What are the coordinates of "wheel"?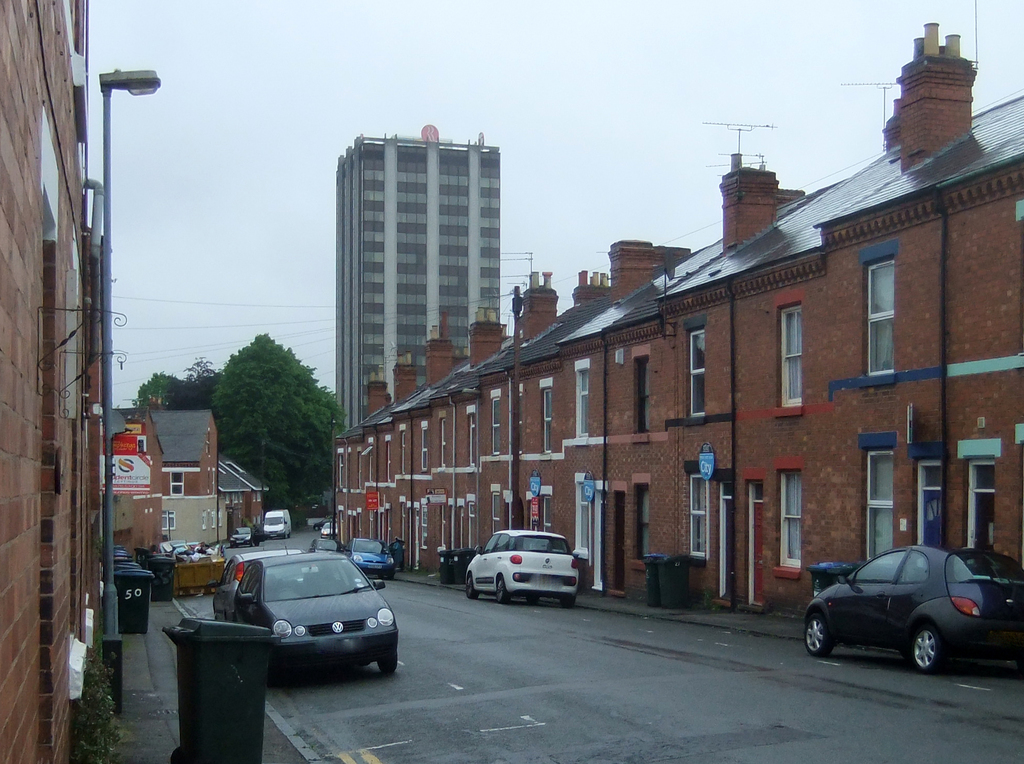
522 591 544 606.
